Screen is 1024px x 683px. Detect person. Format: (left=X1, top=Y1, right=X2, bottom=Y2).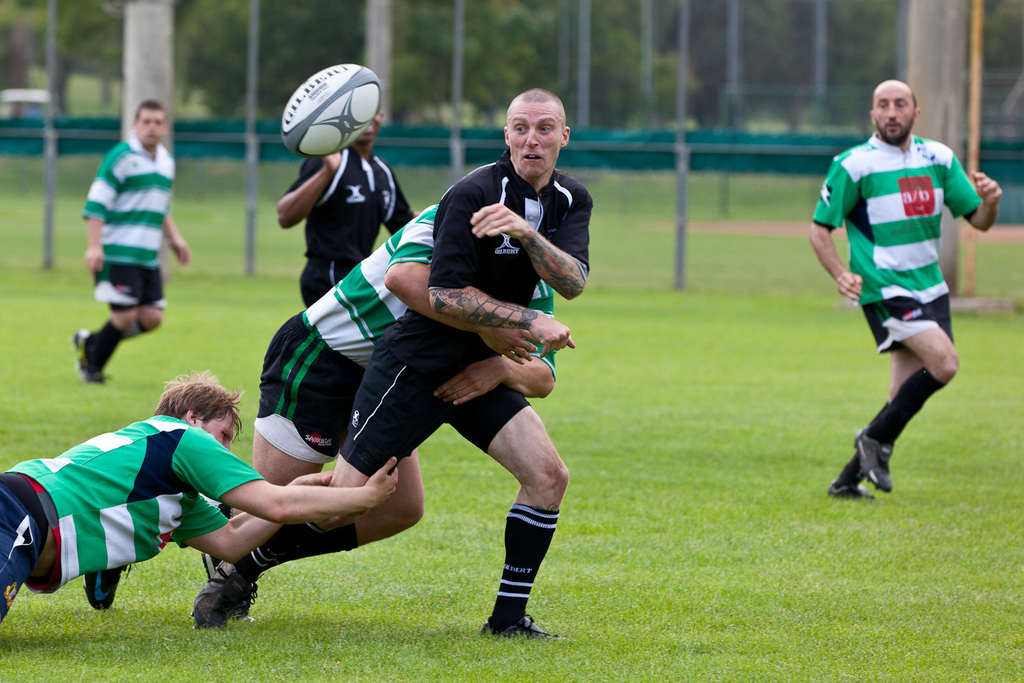
(left=193, top=208, right=577, bottom=552).
